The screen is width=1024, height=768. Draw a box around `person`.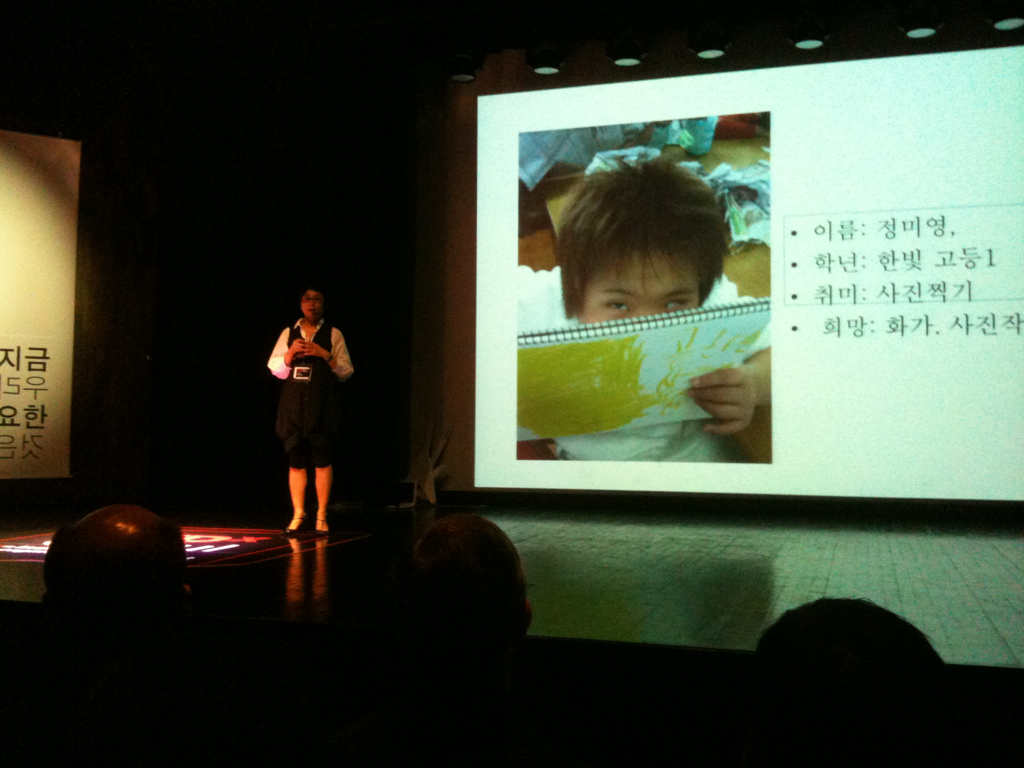
detection(29, 501, 207, 719).
